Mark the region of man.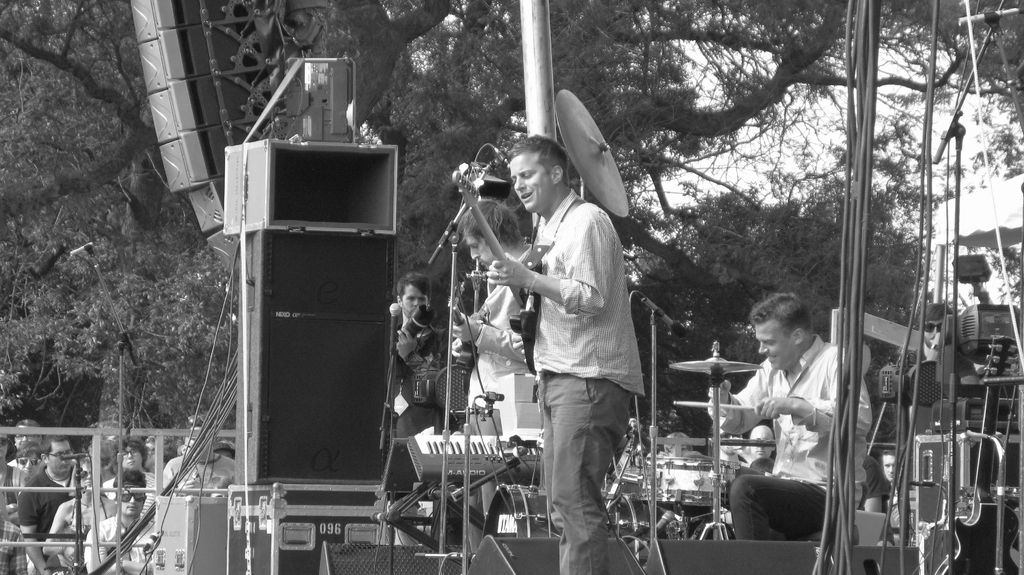
Region: [687,412,755,533].
